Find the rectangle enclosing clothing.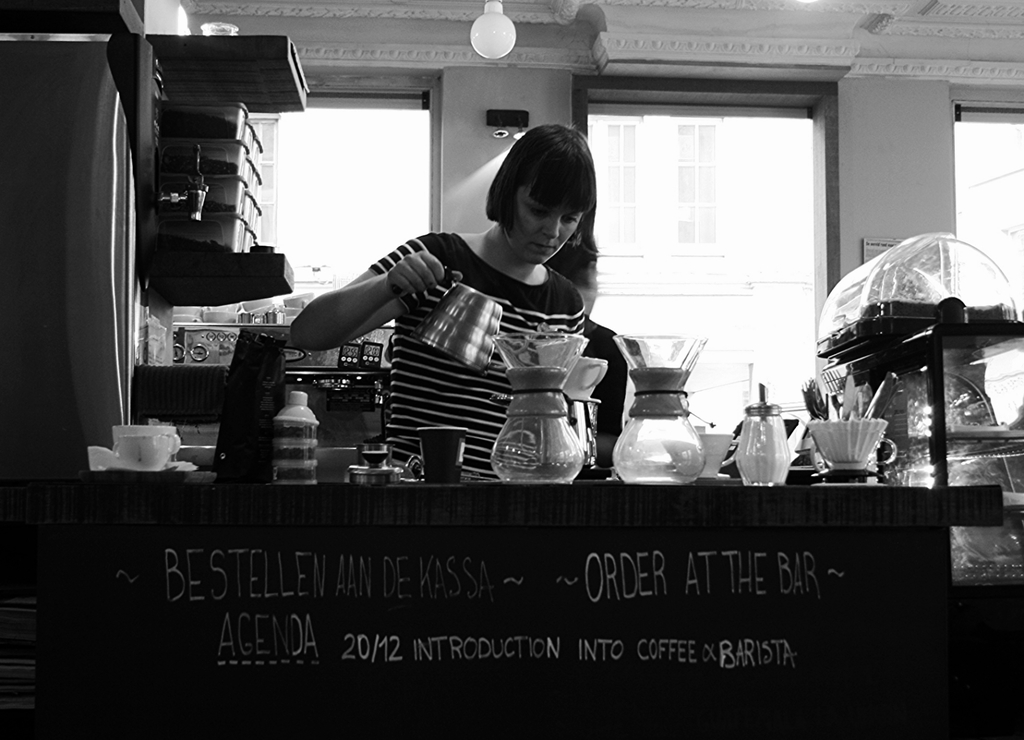
356/228/585/471.
